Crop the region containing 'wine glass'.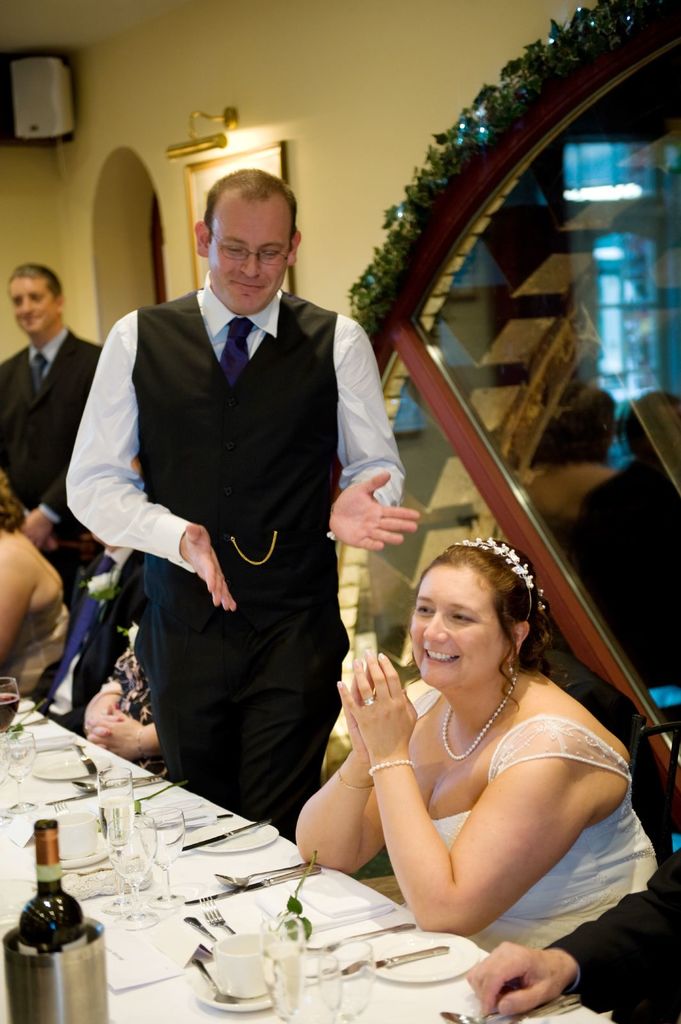
Crop region: detection(97, 767, 133, 865).
